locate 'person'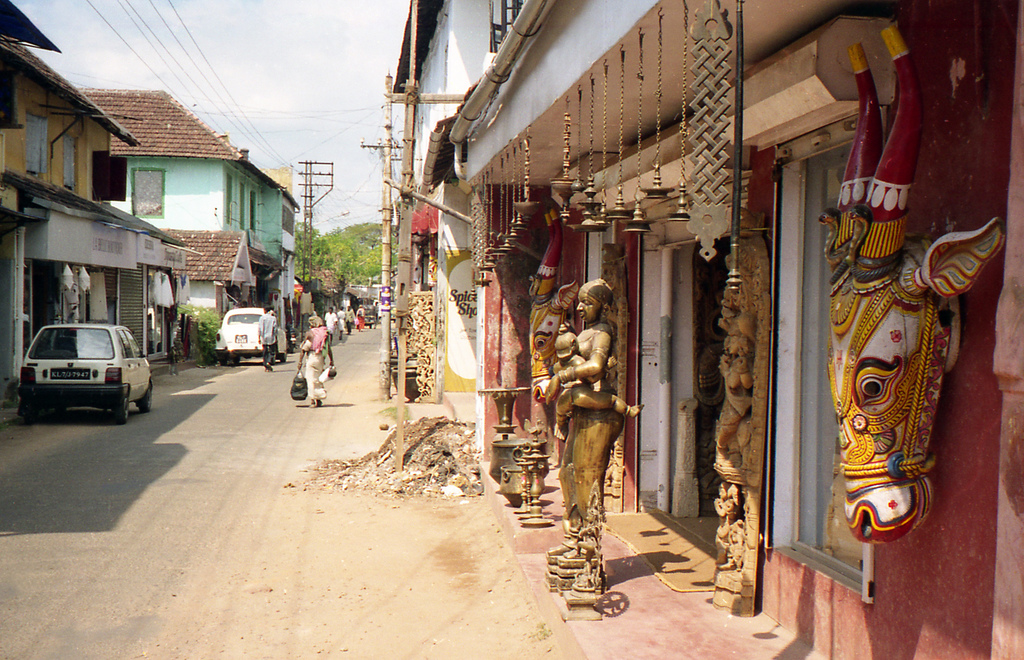
<region>345, 302, 353, 333</region>
